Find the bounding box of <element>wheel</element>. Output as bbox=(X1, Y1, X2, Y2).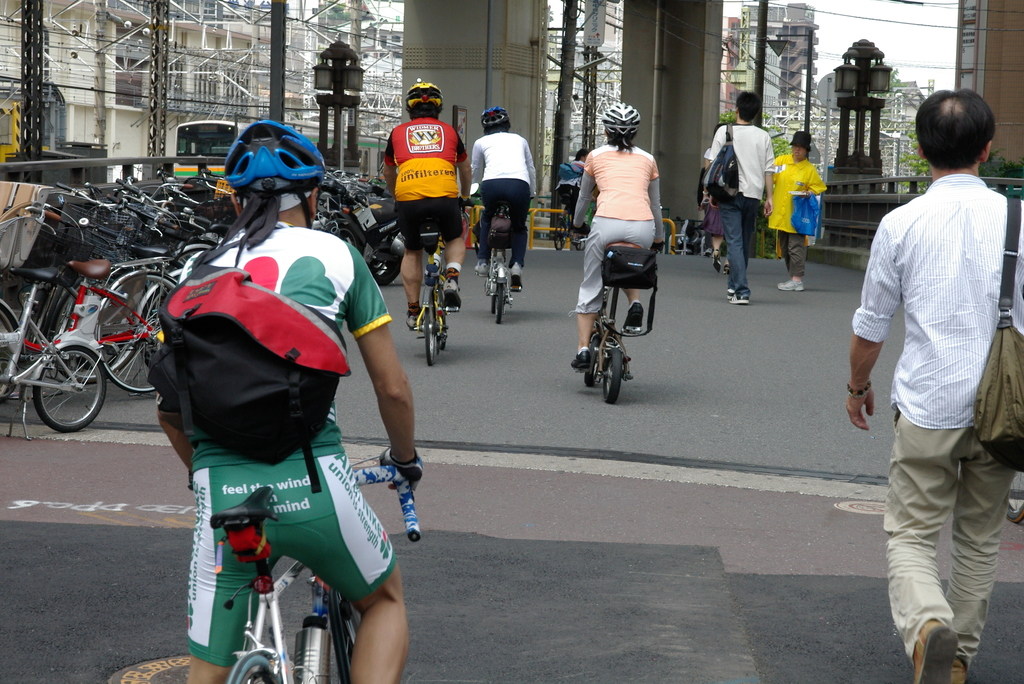
bbox=(49, 277, 86, 336).
